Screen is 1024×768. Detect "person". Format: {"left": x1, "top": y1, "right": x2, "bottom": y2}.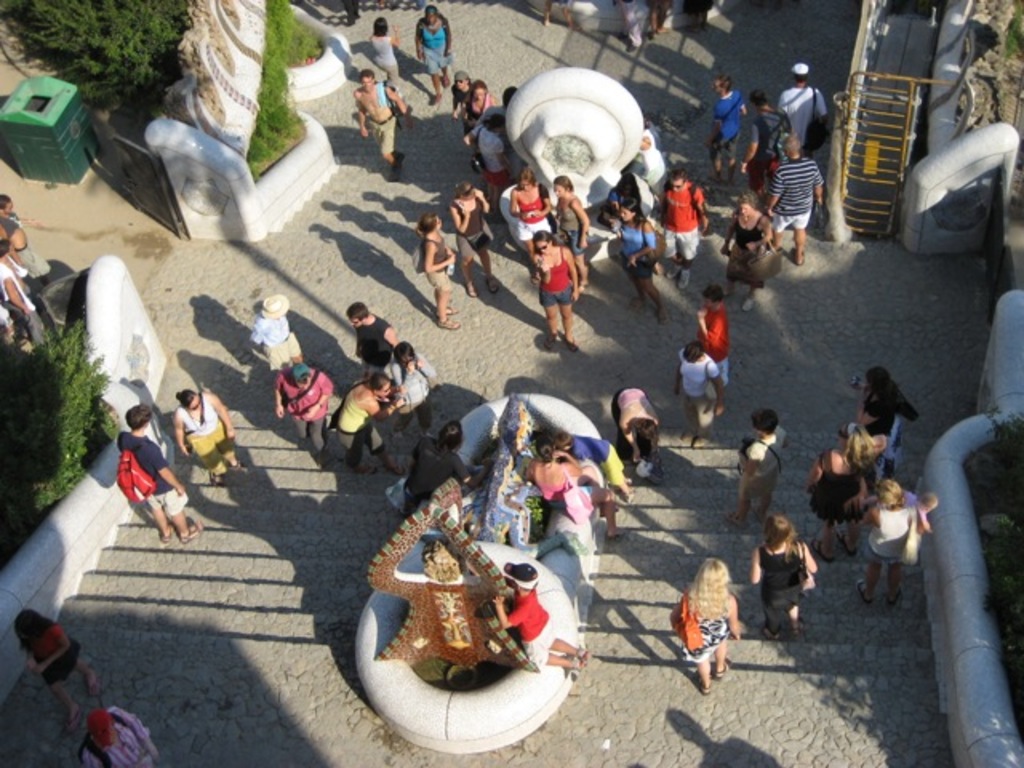
{"left": 80, "top": 709, "right": 170, "bottom": 766}.
